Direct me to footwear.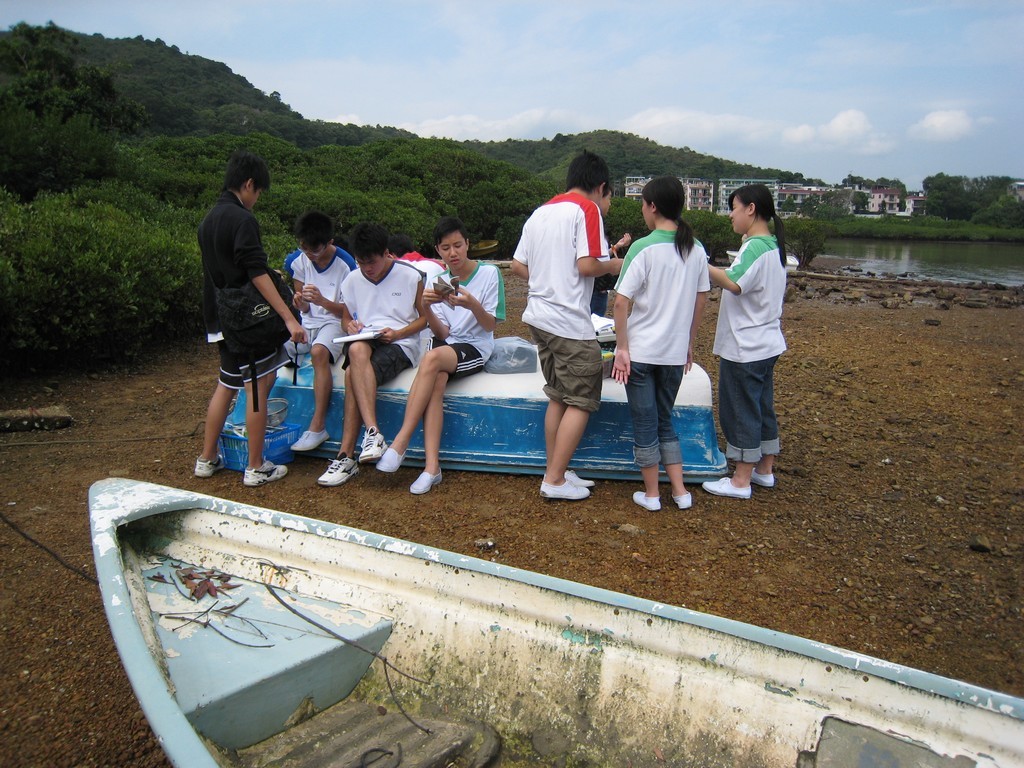
Direction: 287/429/334/453.
